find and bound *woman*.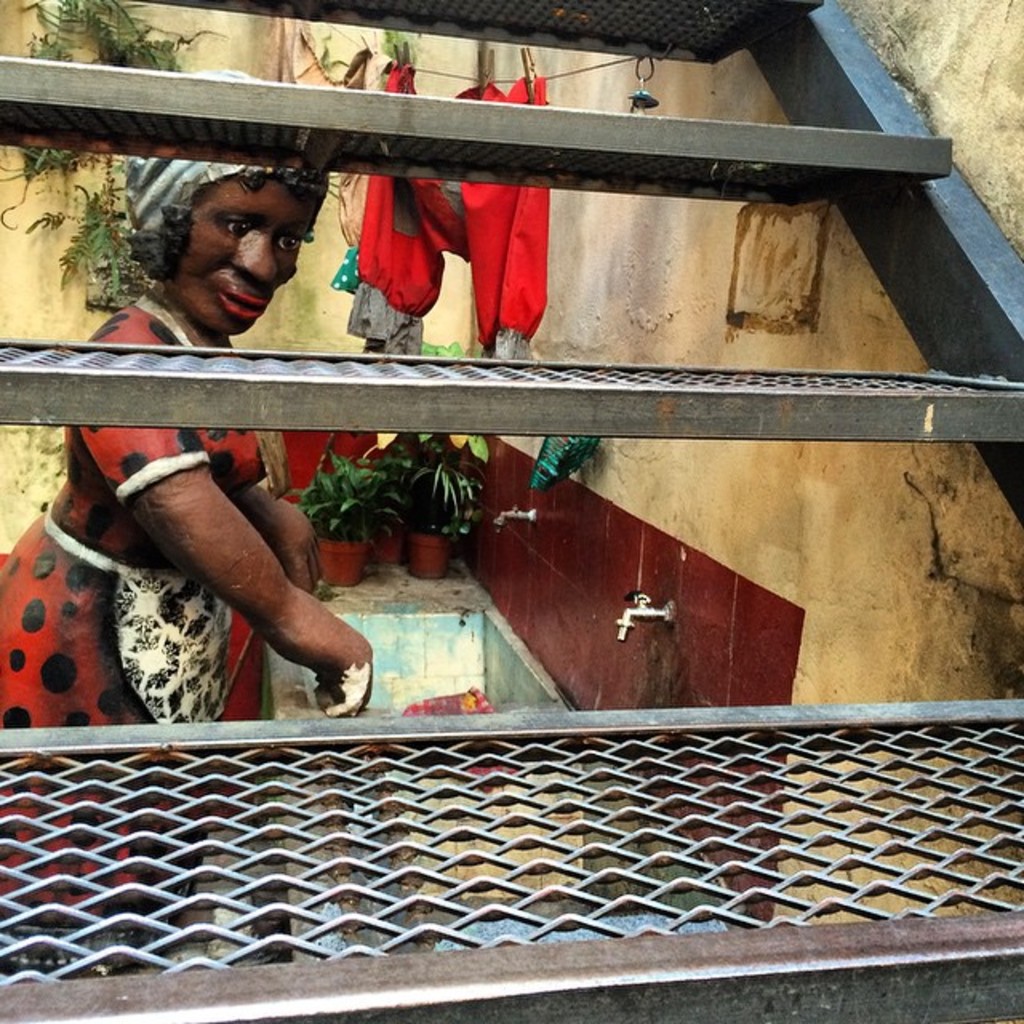
Bound: box(0, 134, 362, 752).
